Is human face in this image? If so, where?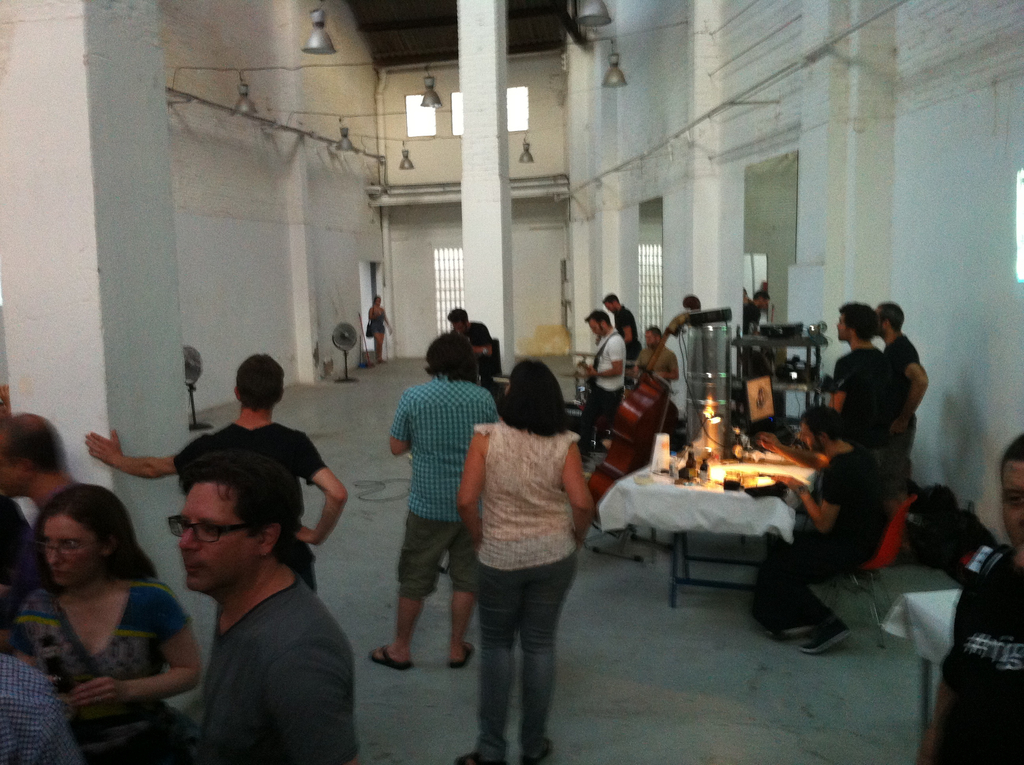
Yes, at (left=41, top=513, right=106, bottom=585).
